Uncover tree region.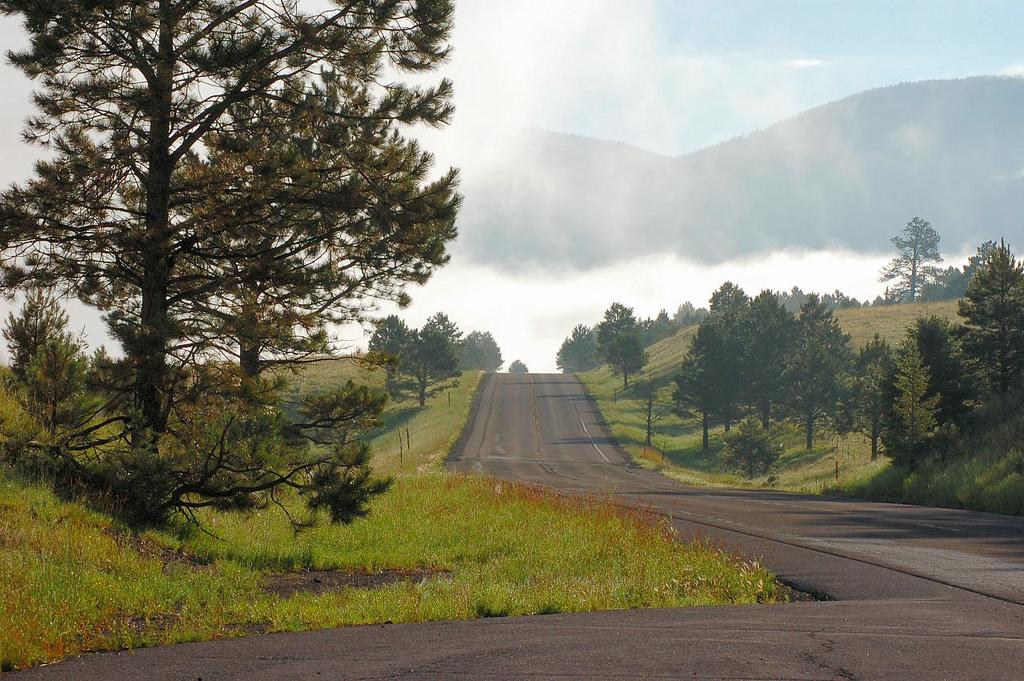
Uncovered: bbox=(606, 293, 654, 392).
